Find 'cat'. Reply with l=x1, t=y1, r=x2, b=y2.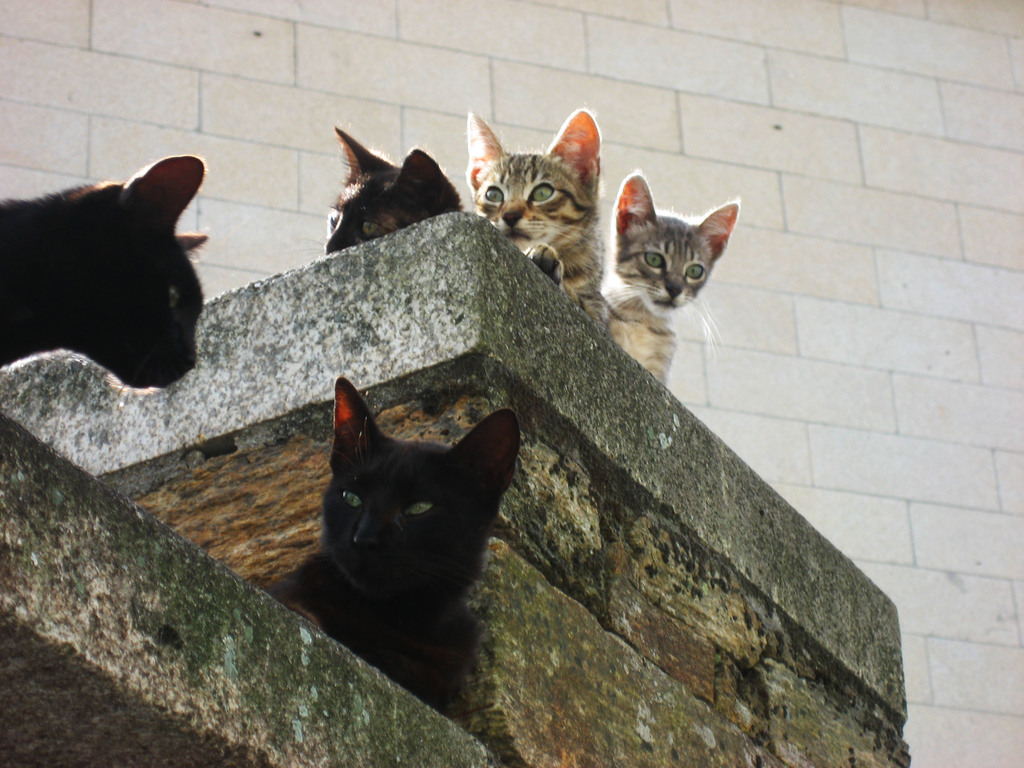
l=0, t=151, r=211, b=397.
